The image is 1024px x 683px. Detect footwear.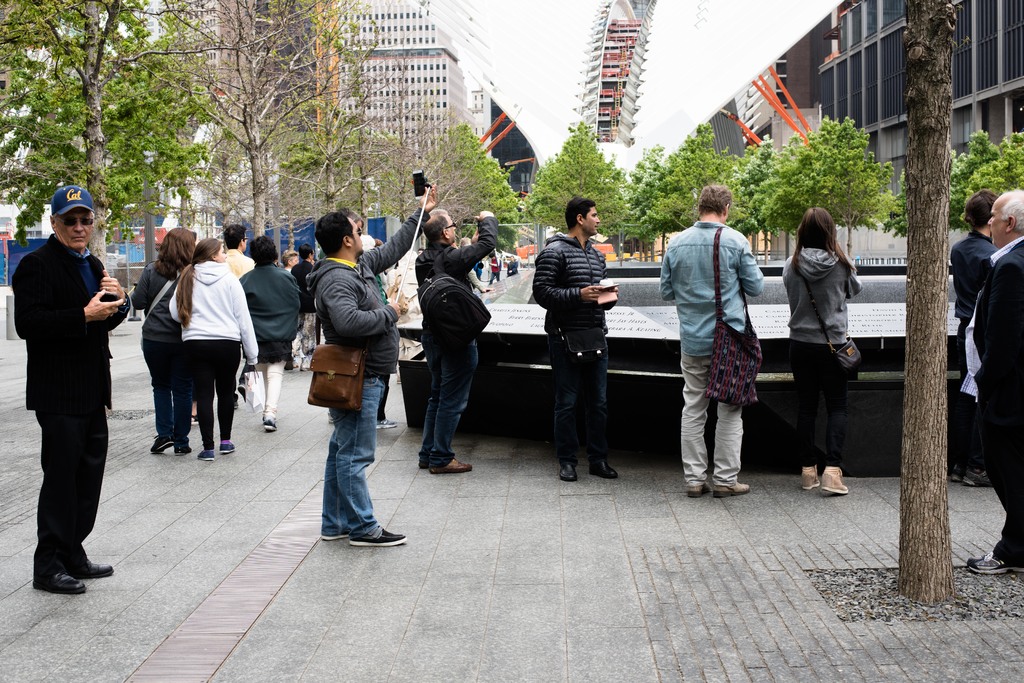
Detection: (left=708, top=481, right=751, bottom=492).
